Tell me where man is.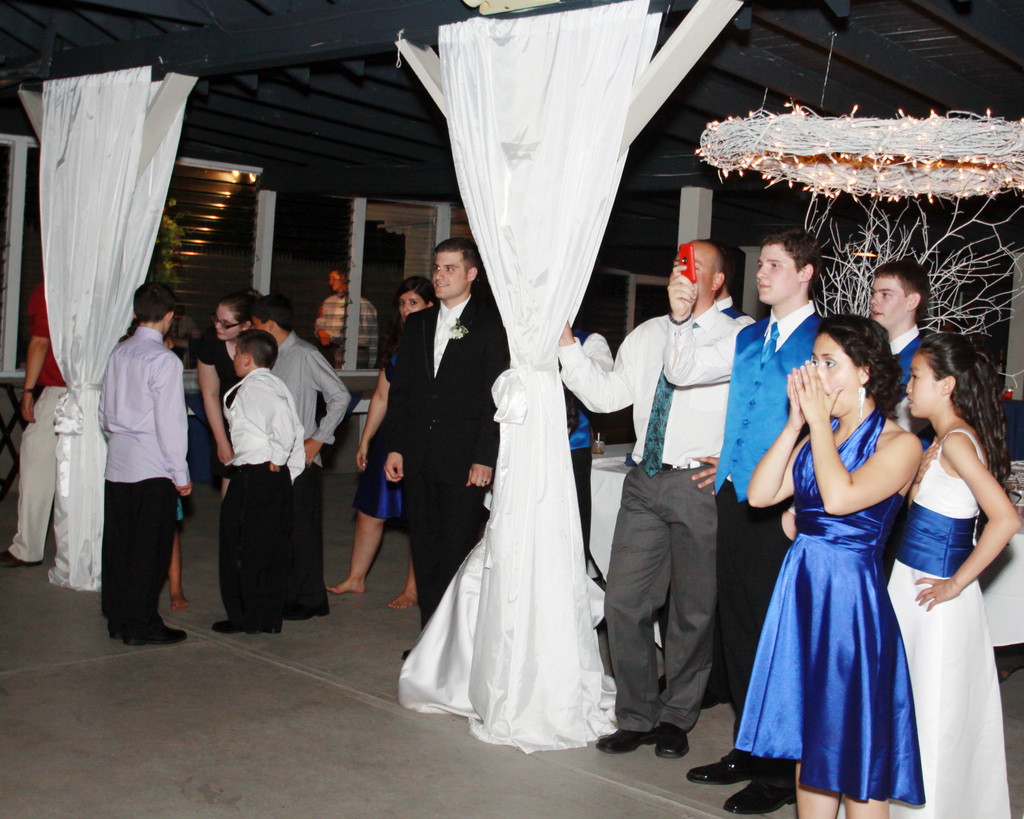
man is at 660,229,814,818.
